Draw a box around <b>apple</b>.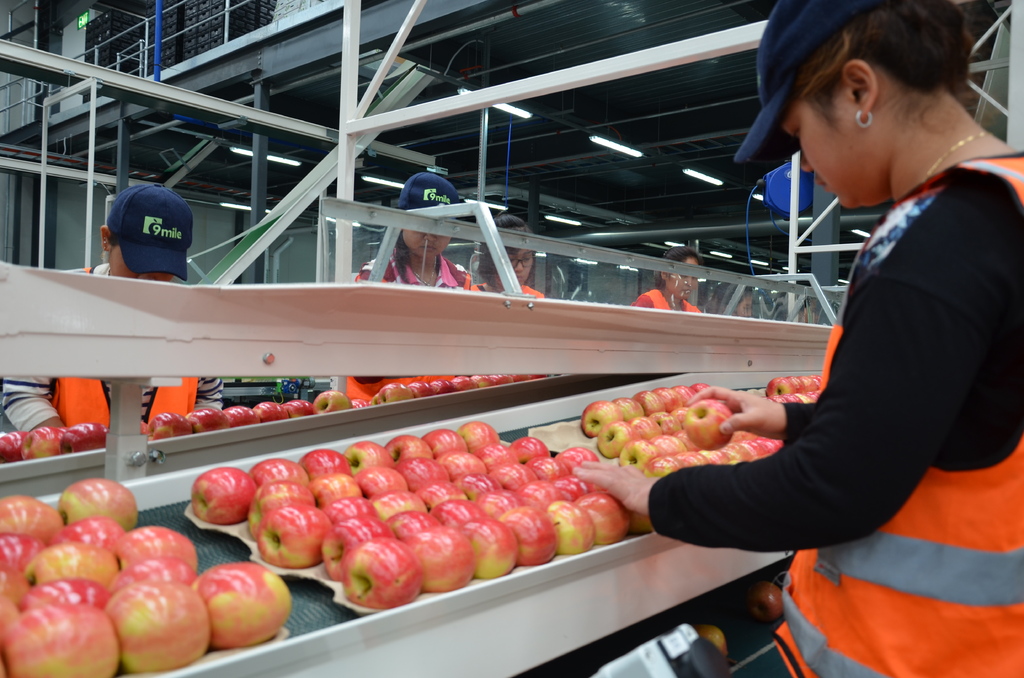
(x1=753, y1=585, x2=780, y2=624).
